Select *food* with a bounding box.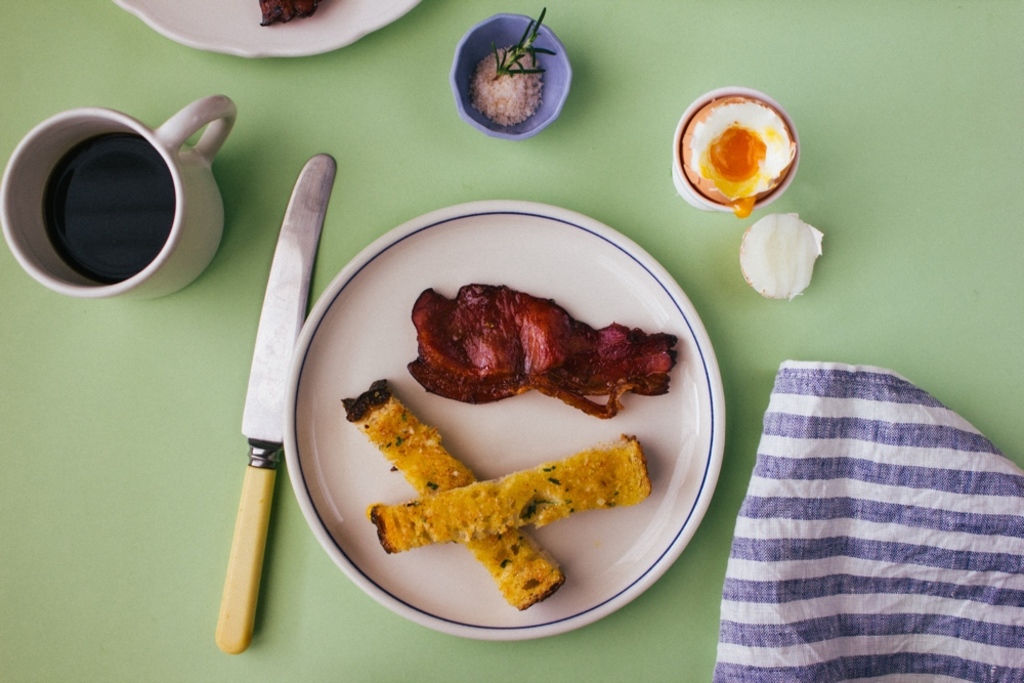
box=[471, 48, 545, 132].
